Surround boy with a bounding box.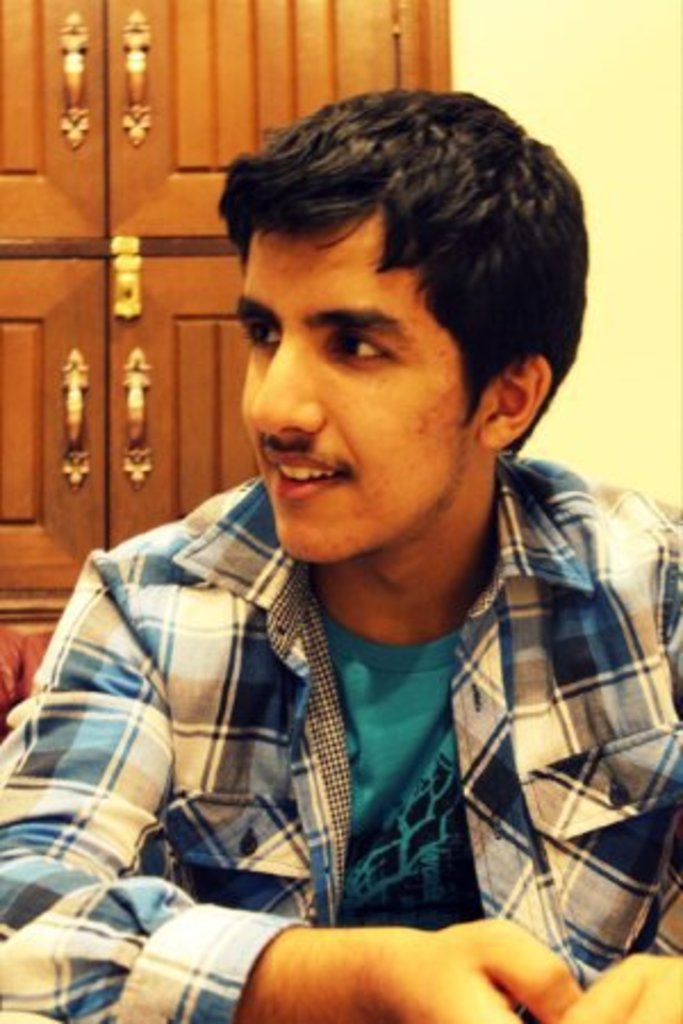
{"x1": 82, "y1": 77, "x2": 656, "y2": 958}.
